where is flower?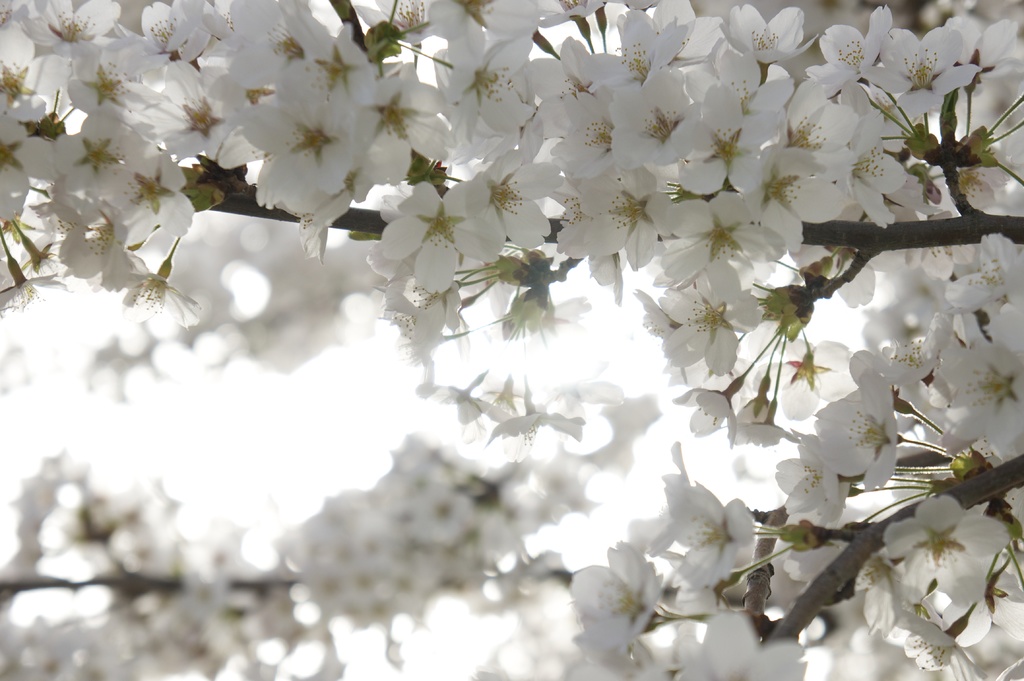
[x1=879, y1=493, x2=1007, y2=613].
